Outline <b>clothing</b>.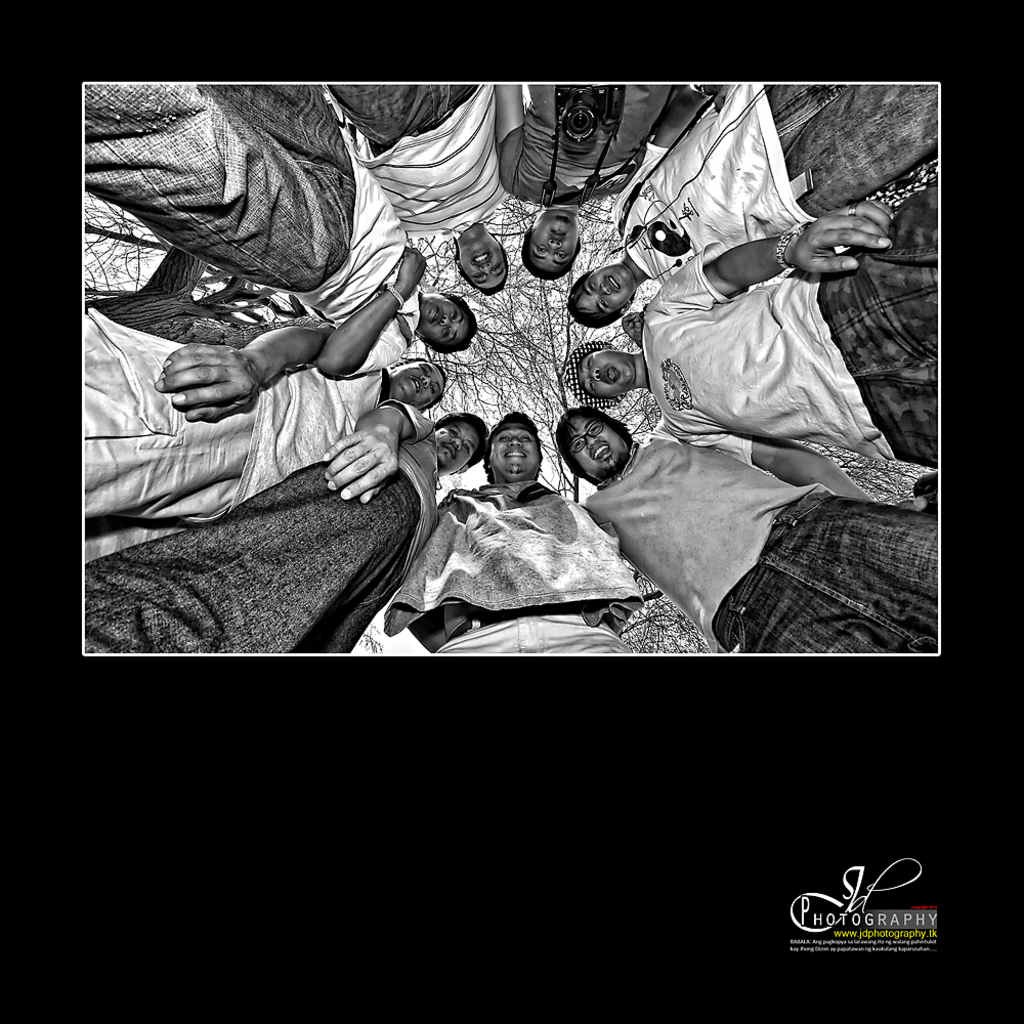
Outline: select_region(497, 83, 682, 210).
